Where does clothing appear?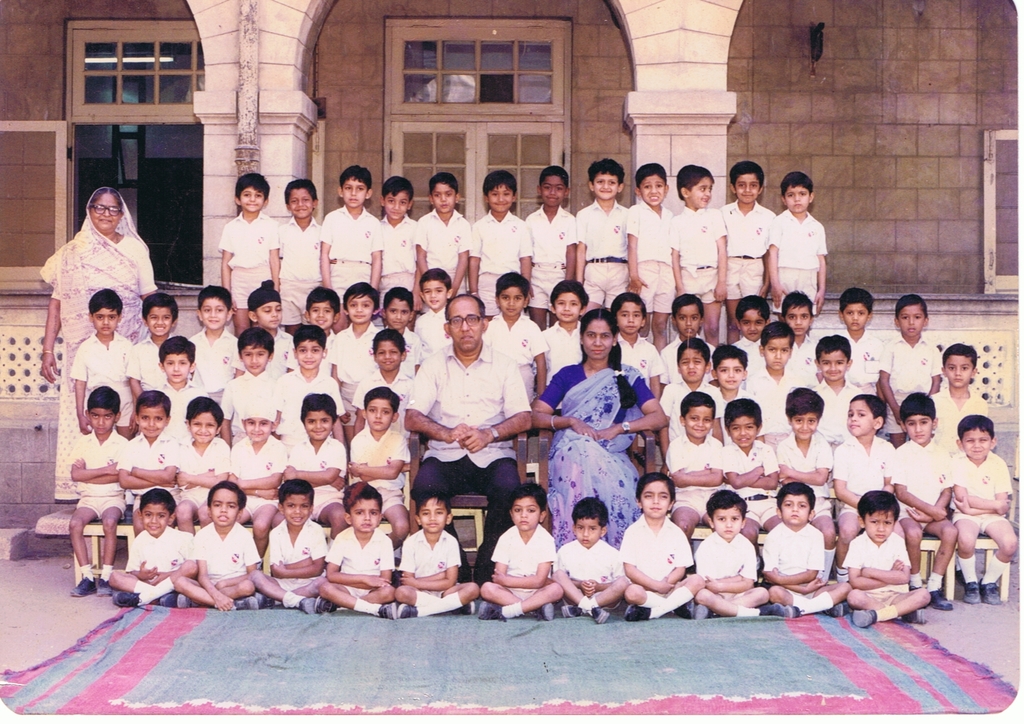
Appears at region(417, 210, 476, 298).
